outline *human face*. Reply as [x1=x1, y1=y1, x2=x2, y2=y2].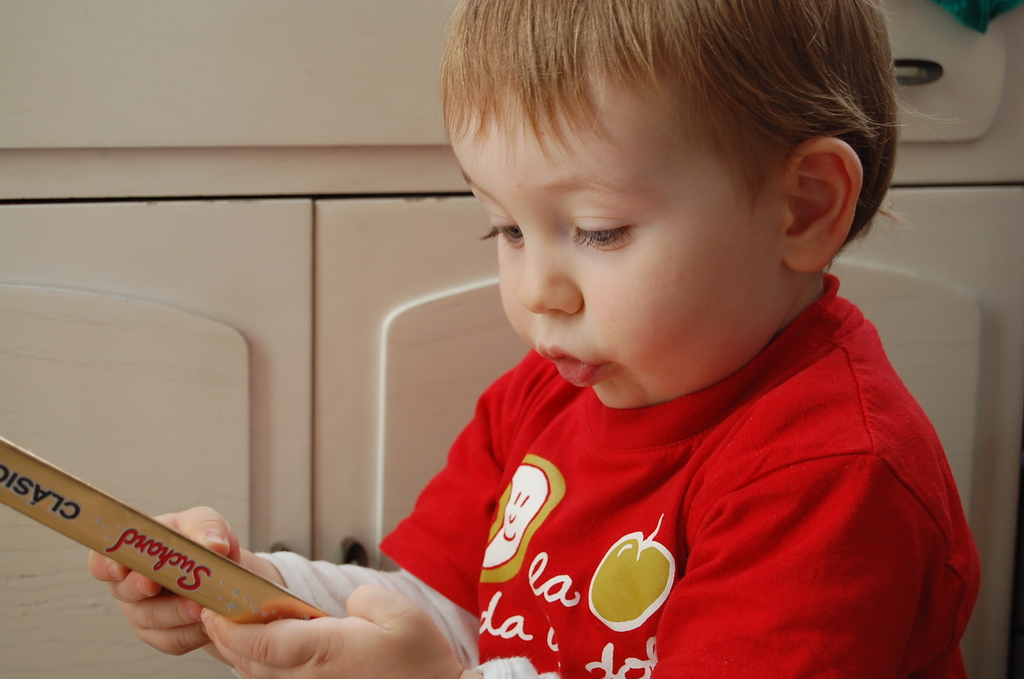
[x1=448, y1=72, x2=785, y2=403].
